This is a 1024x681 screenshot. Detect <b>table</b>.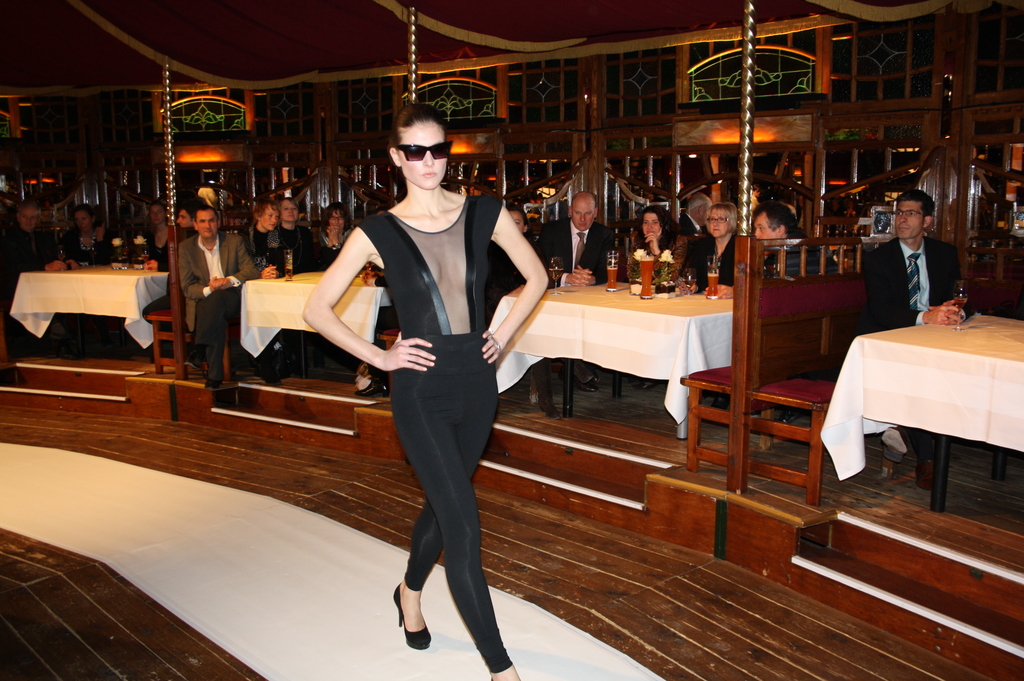
(10,265,170,353).
